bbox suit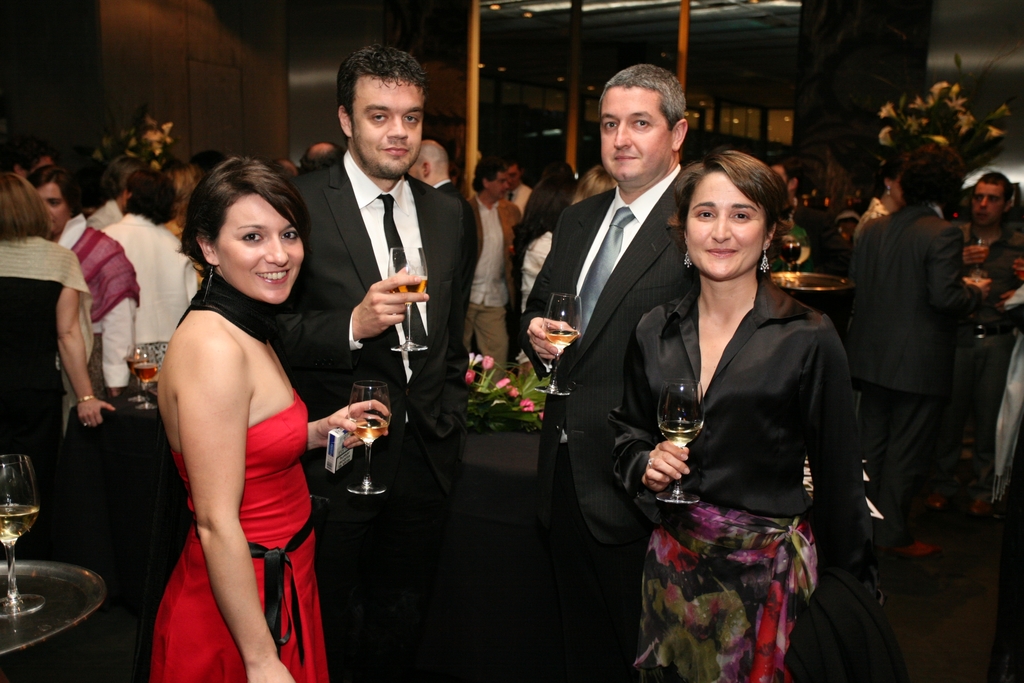
box(300, 73, 480, 586)
